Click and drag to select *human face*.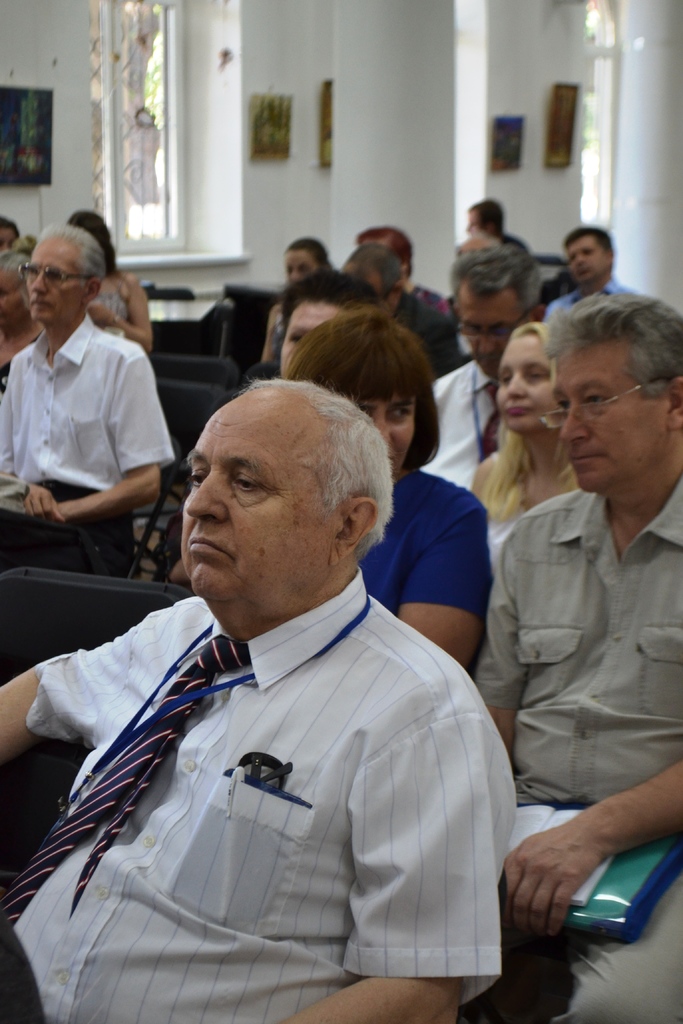
Selection: bbox=(2, 263, 23, 330).
